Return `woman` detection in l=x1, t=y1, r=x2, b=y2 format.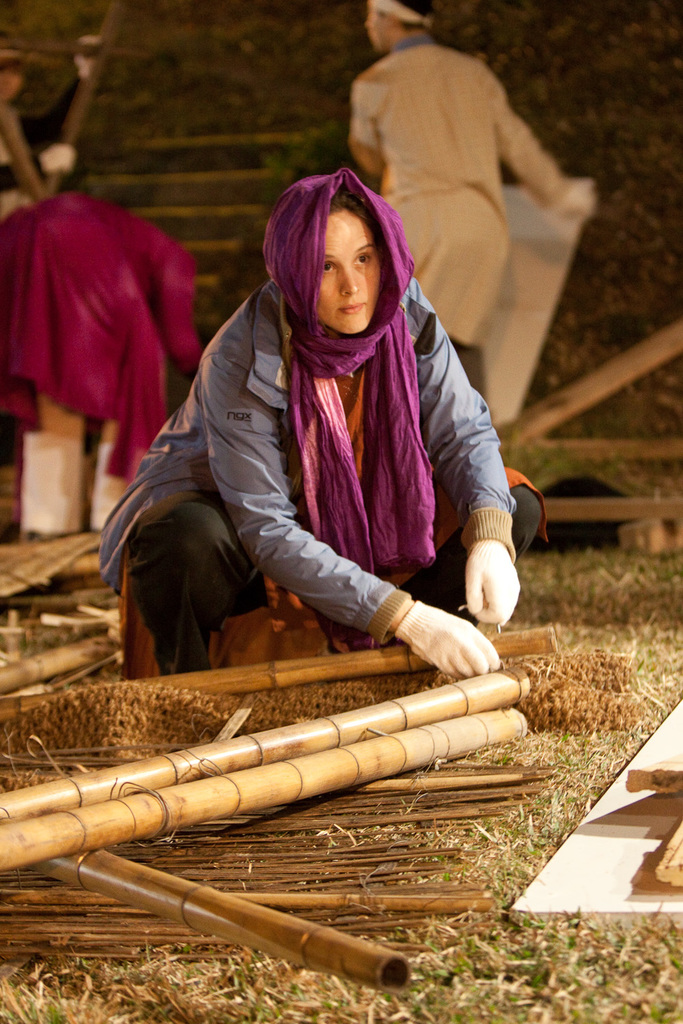
l=124, t=122, r=519, b=718.
